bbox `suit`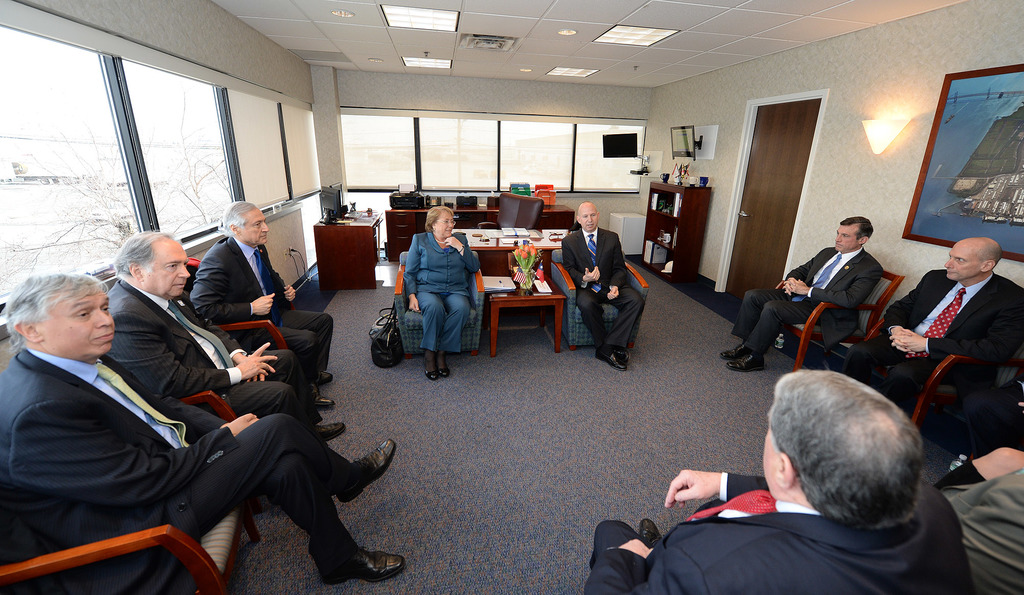
crop(0, 348, 359, 594)
